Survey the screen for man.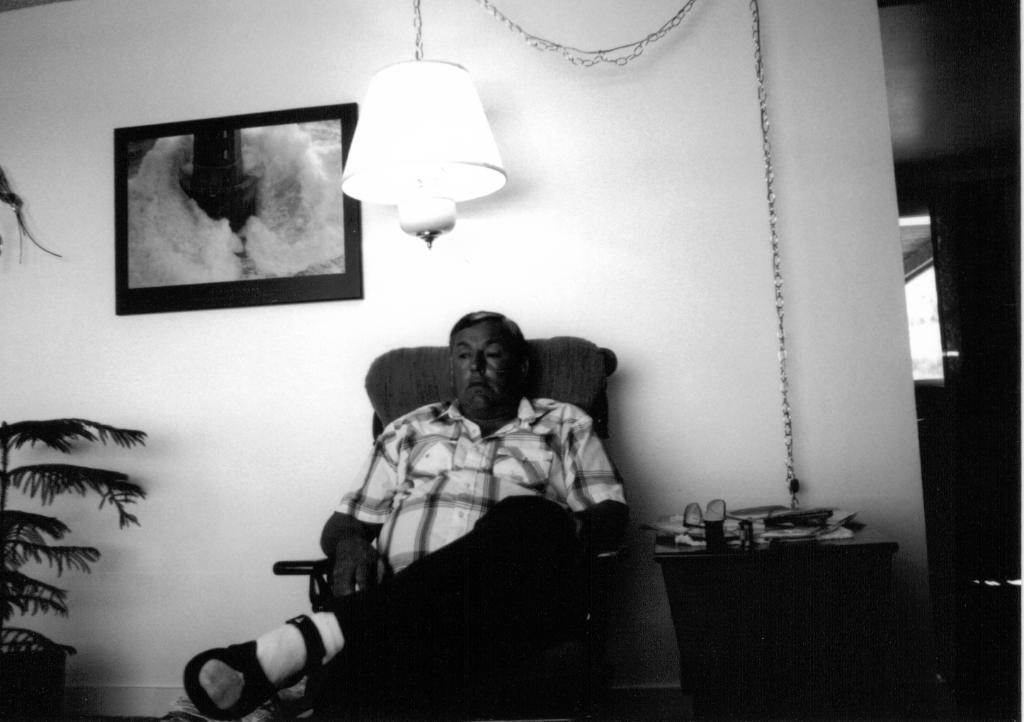
Survey found: select_region(285, 302, 641, 692).
